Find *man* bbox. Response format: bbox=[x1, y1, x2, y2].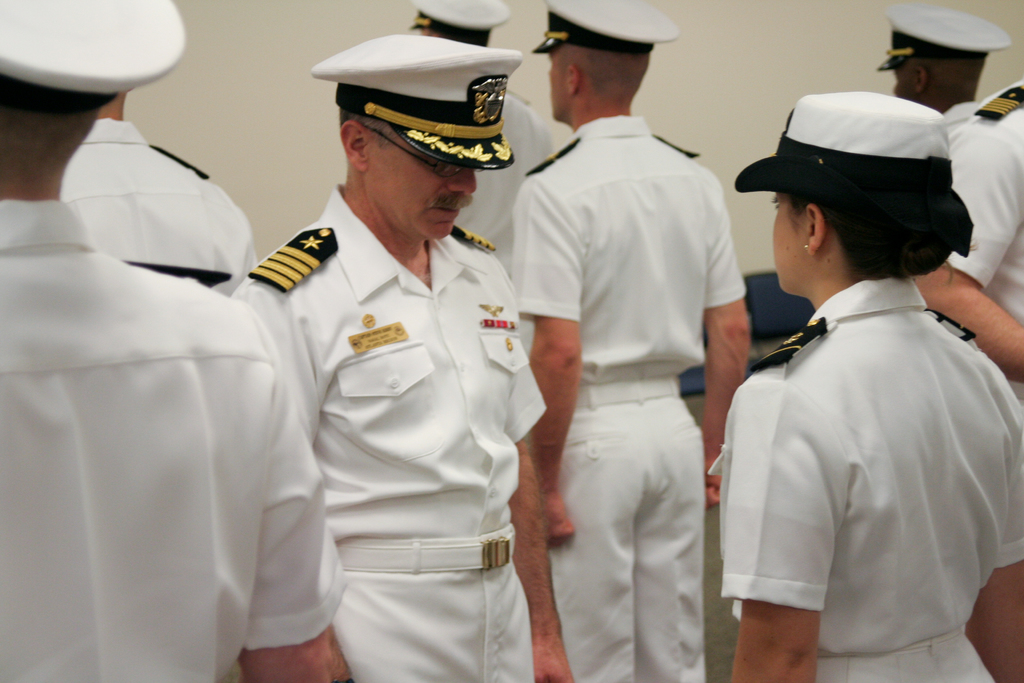
bbox=[241, 29, 556, 681].
